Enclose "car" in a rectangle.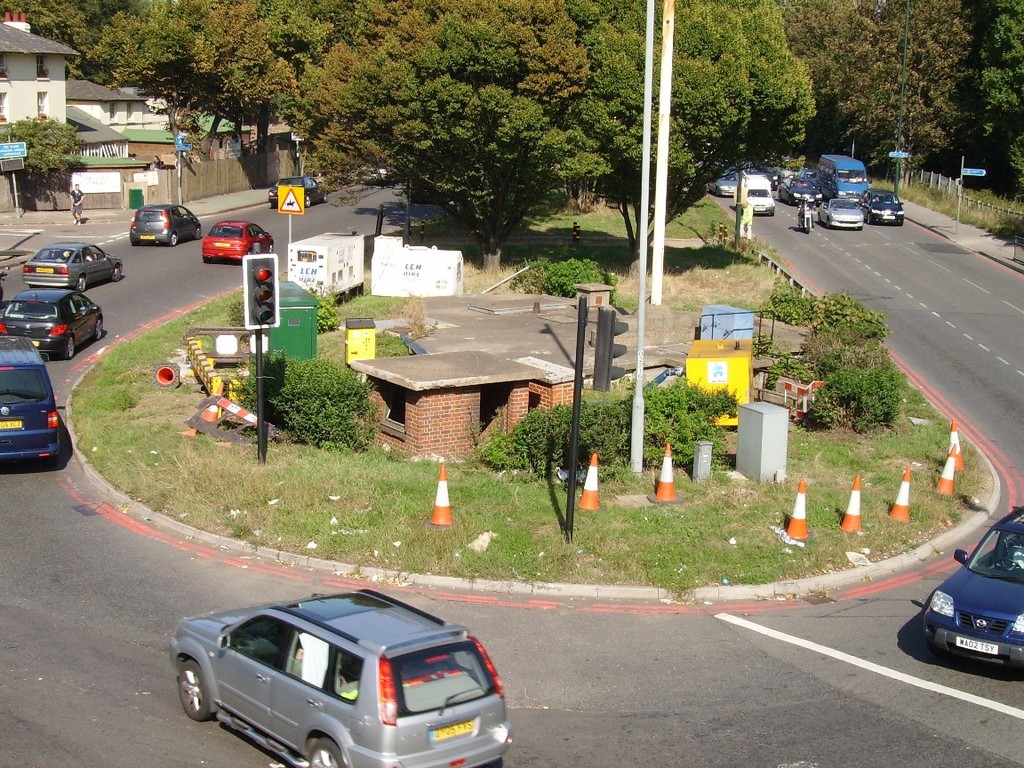
<box>129,203,203,247</box>.
